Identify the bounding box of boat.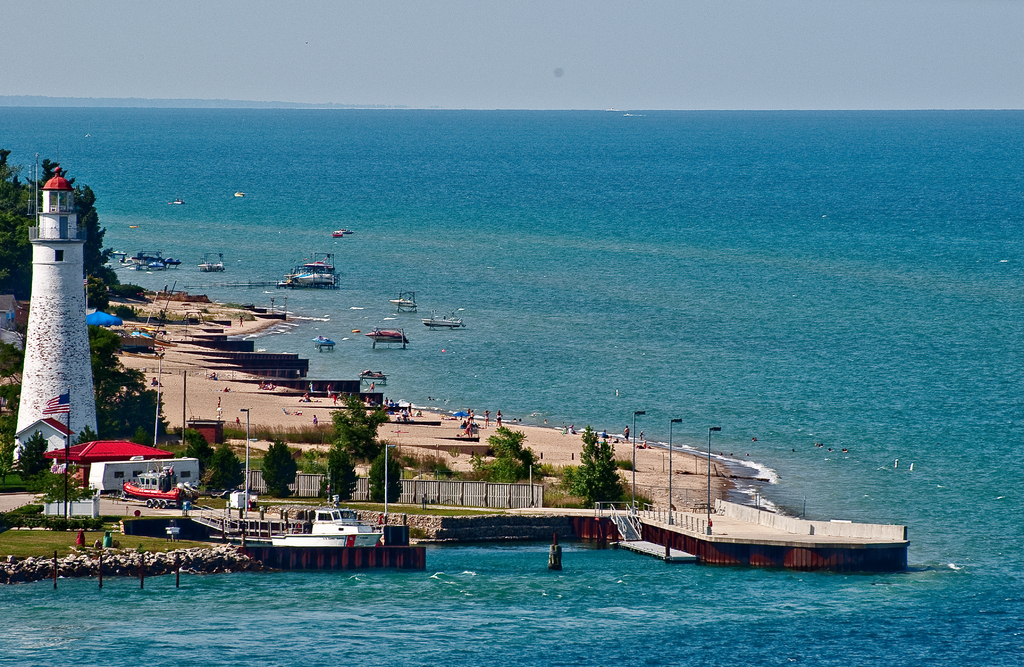
x1=199, y1=257, x2=225, y2=274.
